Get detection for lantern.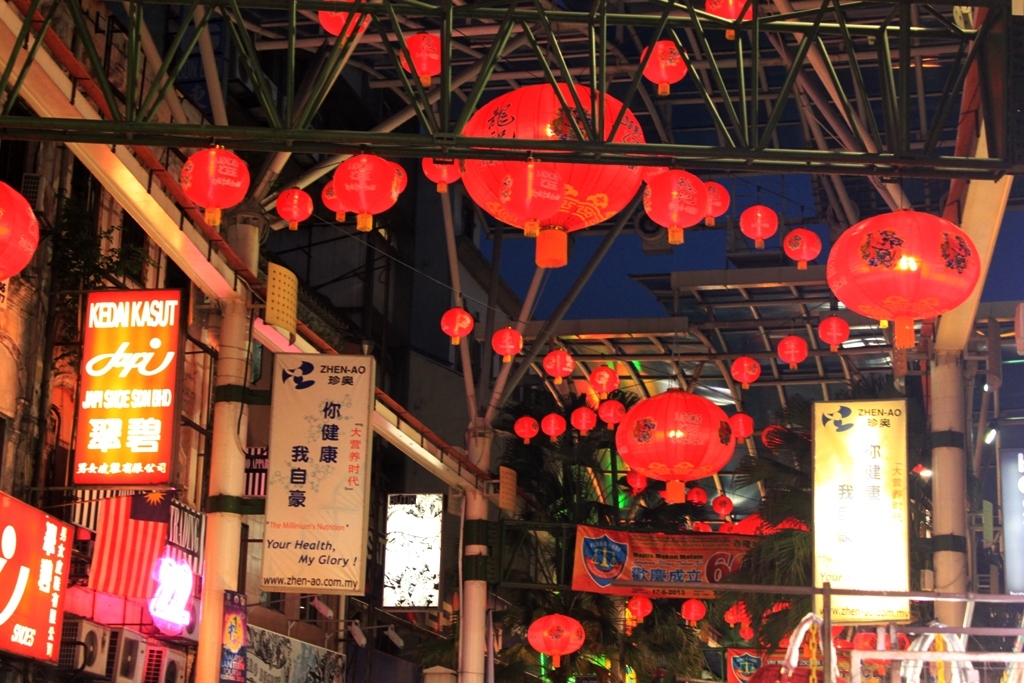
Detection: bbox=[704, 0, 751, 40].
